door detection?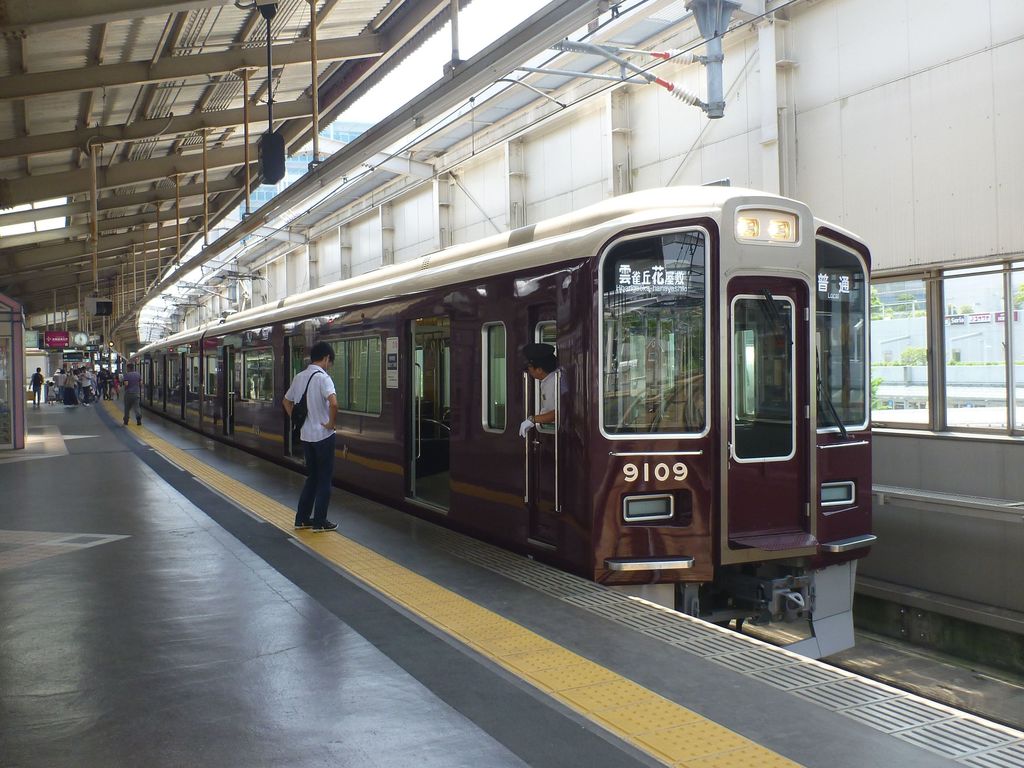
l=410, t=312, r=454, b=512
